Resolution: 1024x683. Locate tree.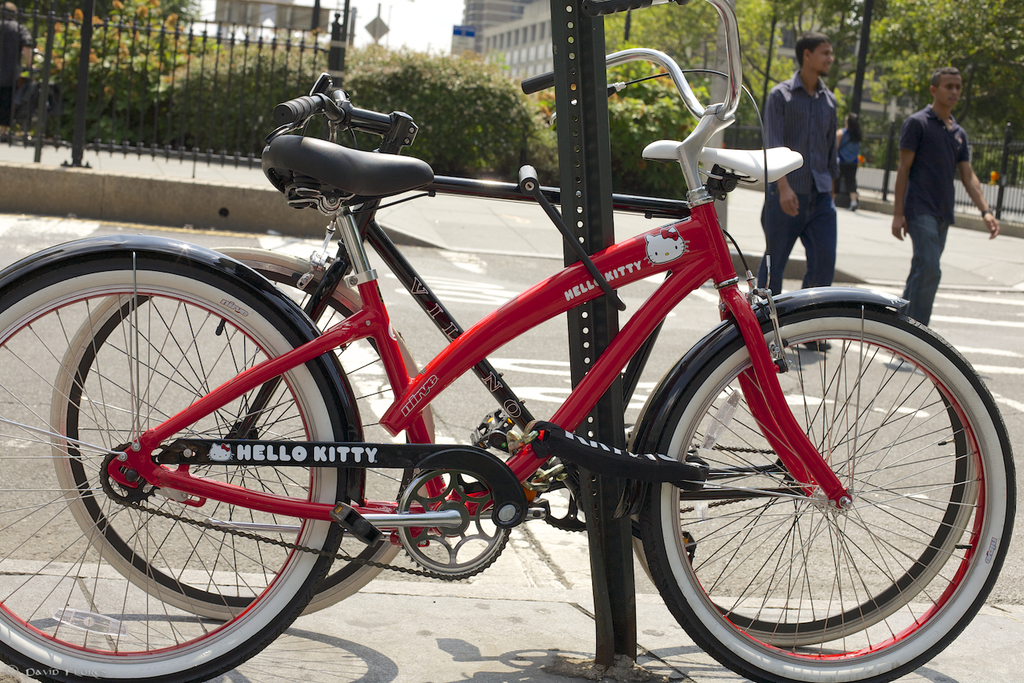
869:0:1023:175.
